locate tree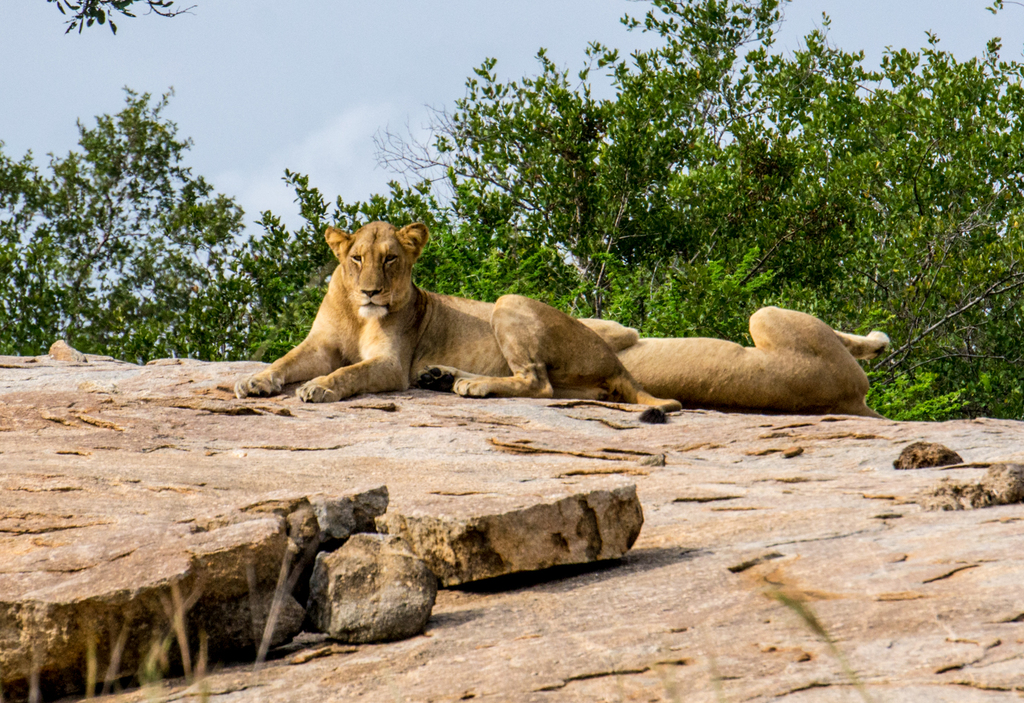
x1=435, y1=0, x2=834, y2=331
